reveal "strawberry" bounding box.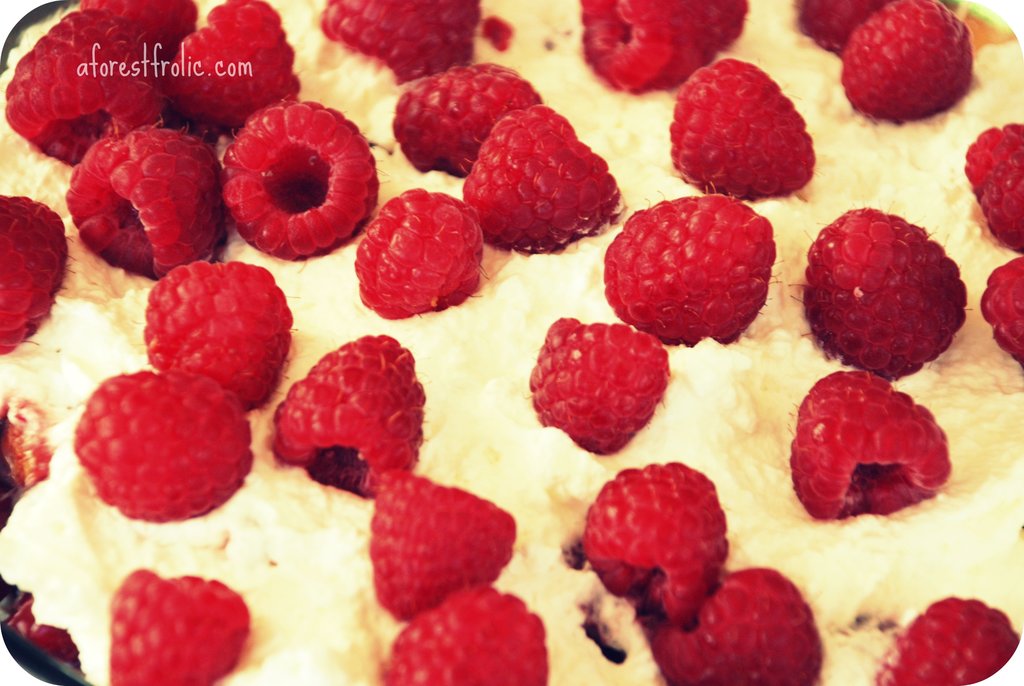
Revealed: [388,65,570,183].
